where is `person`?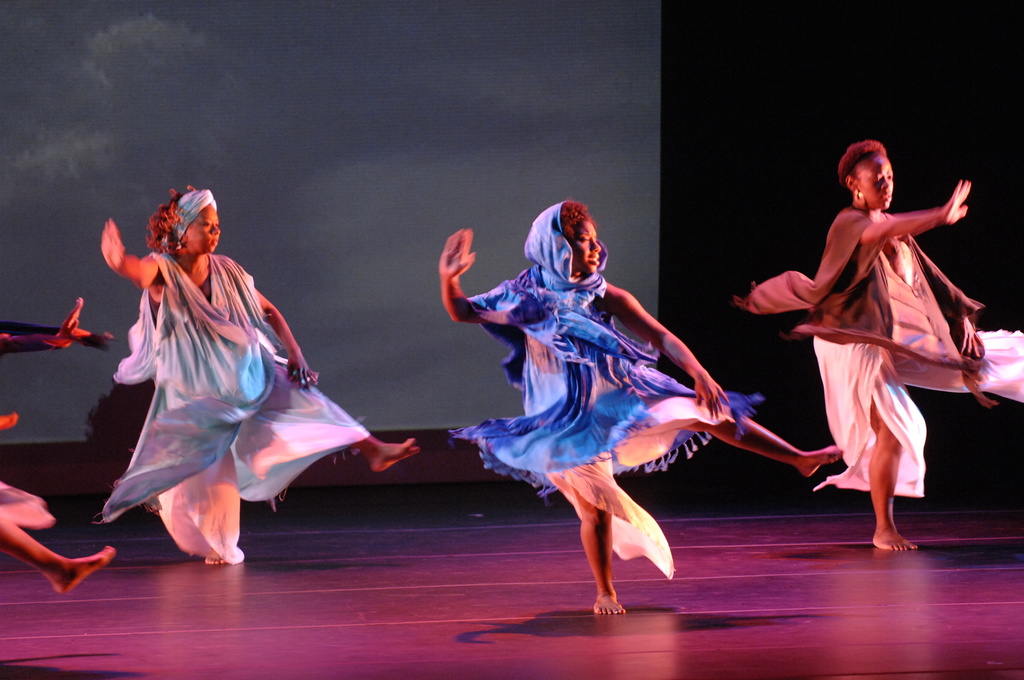
(97, 179, 423, 571).
